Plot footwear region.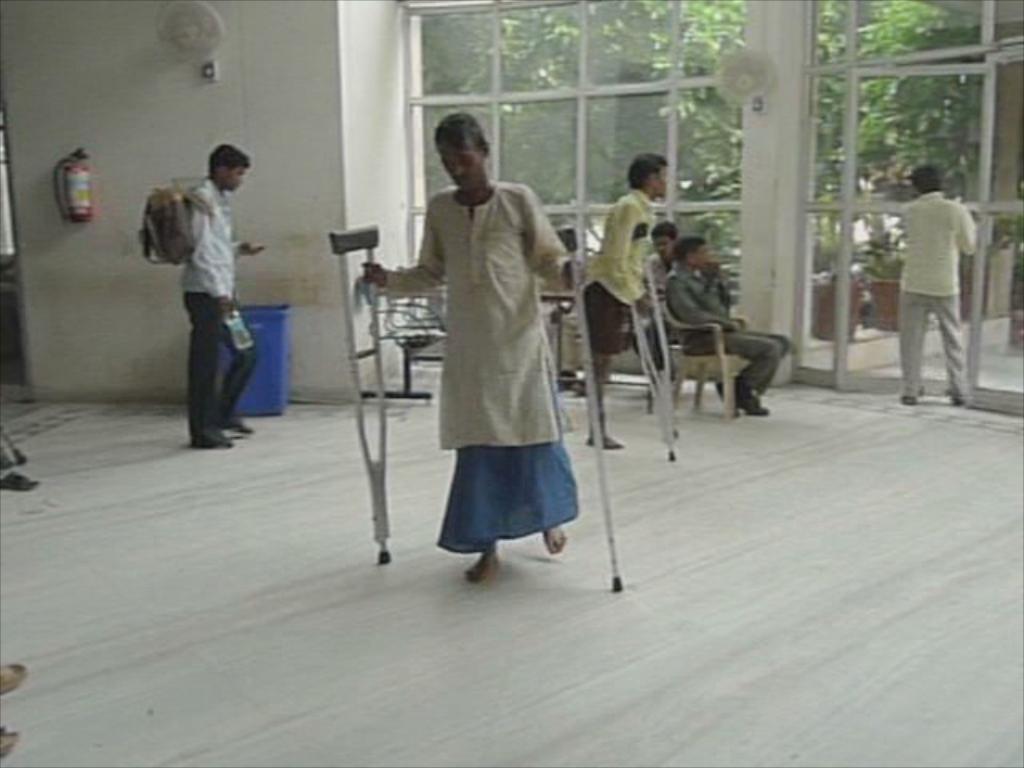
Plotted at crop(950, 390, 965, 403).
